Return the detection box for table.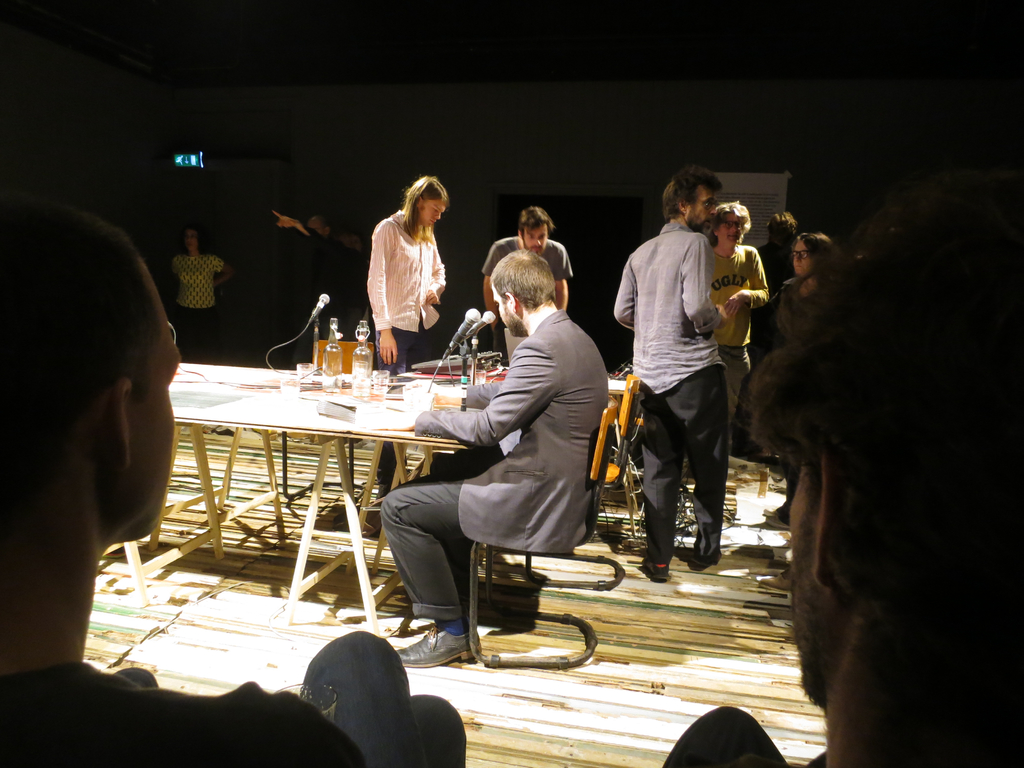
pyautogui.locateOnScreen(177, 355, 376, 632).
